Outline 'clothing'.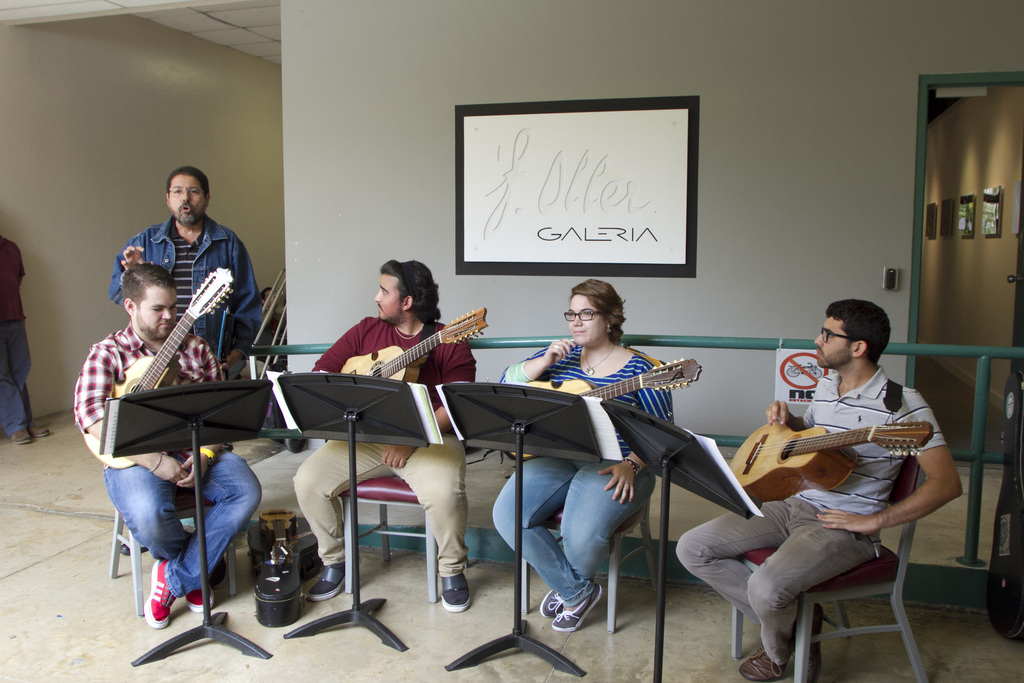
Outline: [x1=1, y1=236, x2=36, y2=440].
